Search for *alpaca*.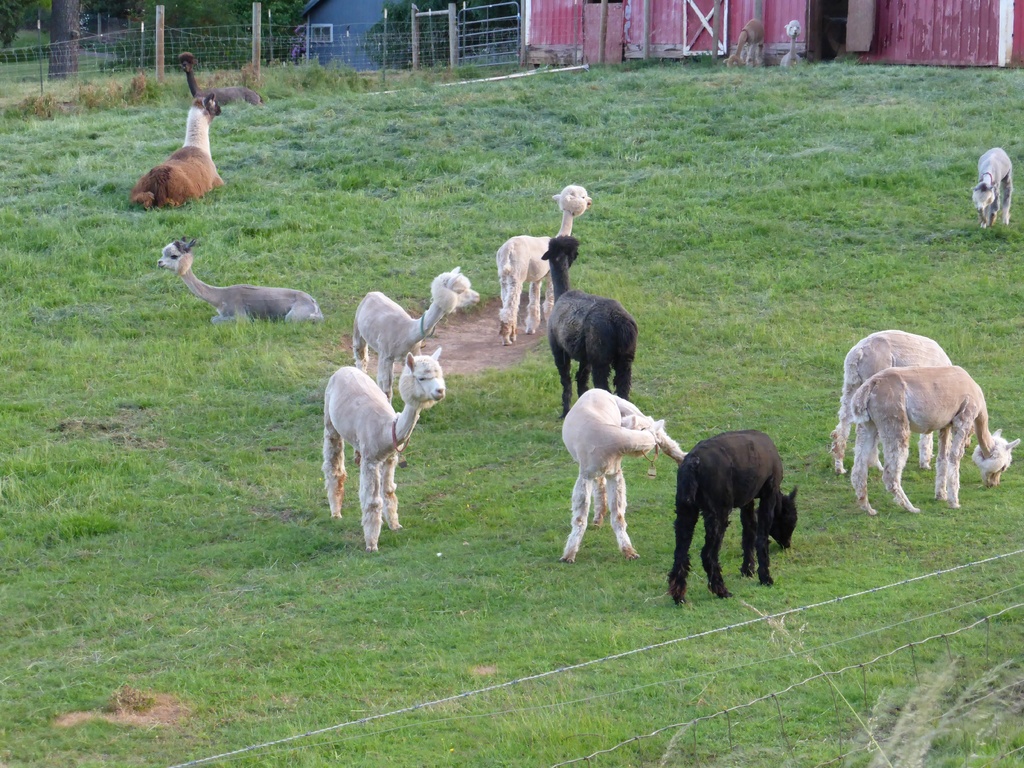
Found at 970, 147, 1011, 230.
